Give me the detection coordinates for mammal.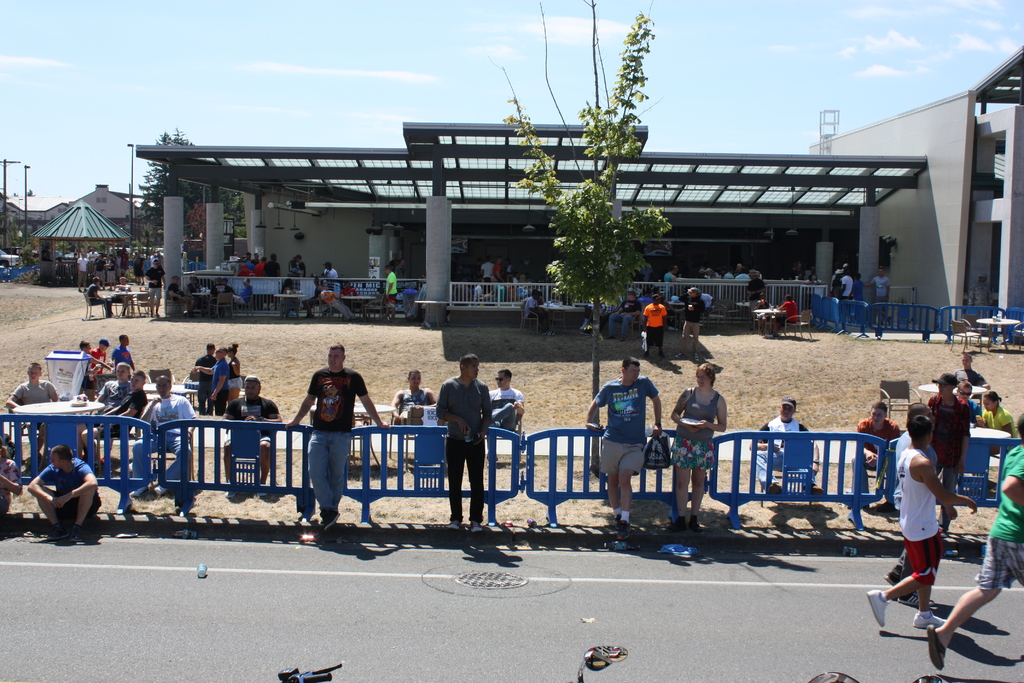
BBox(280, 276, 300, 319).
